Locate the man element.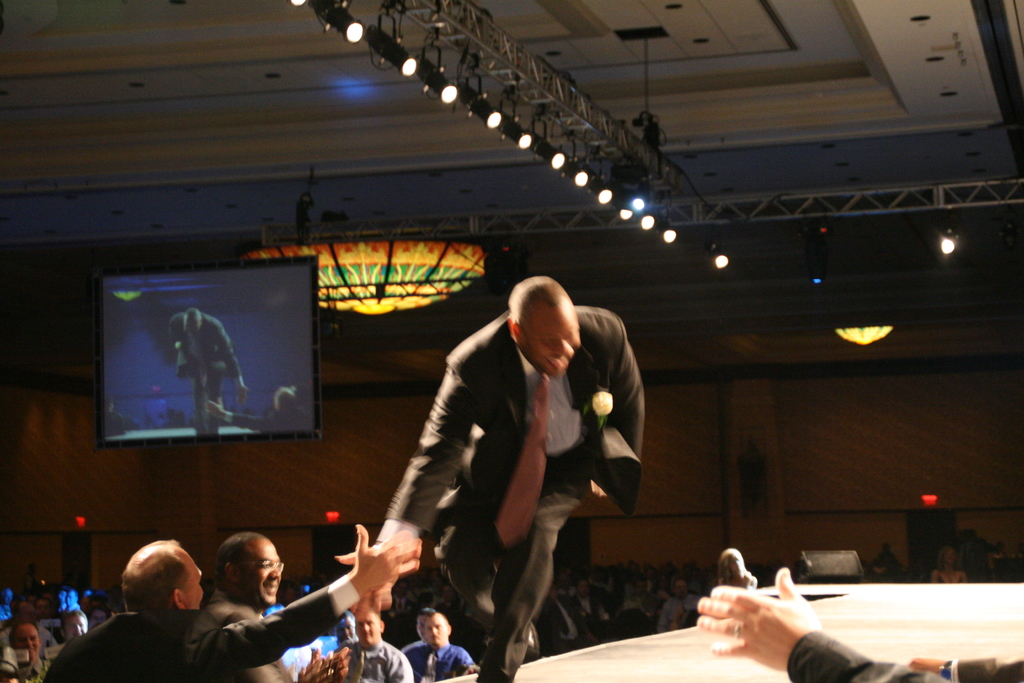
Element bbox: left=396, top=270, right=644, bottom=659.
